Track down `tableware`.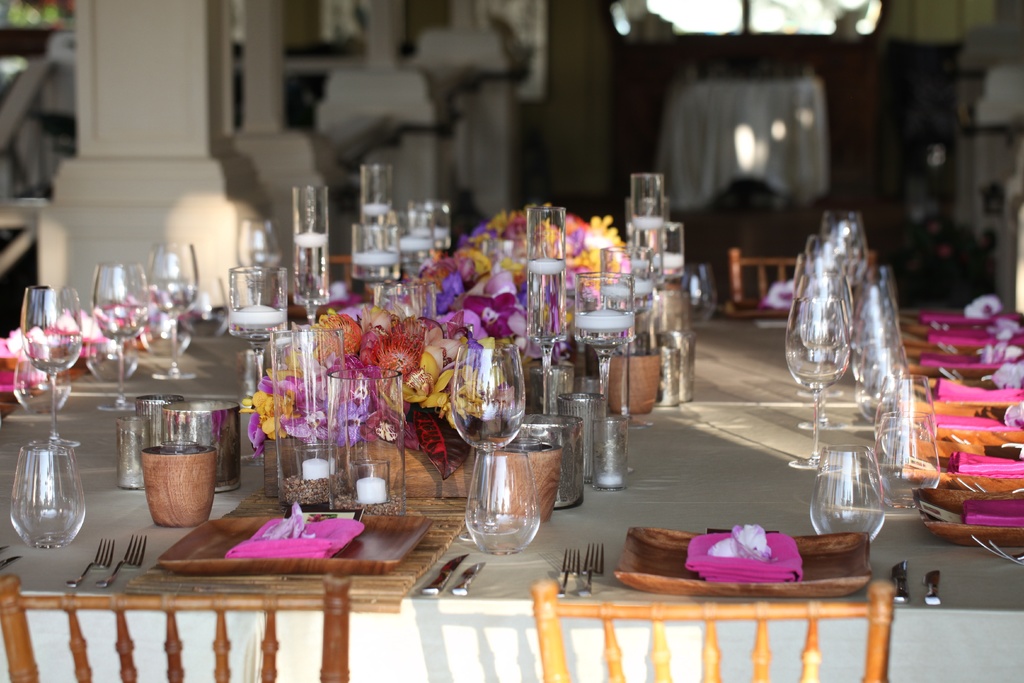
Tracked to bbox=(135, 304, 190, 357).
